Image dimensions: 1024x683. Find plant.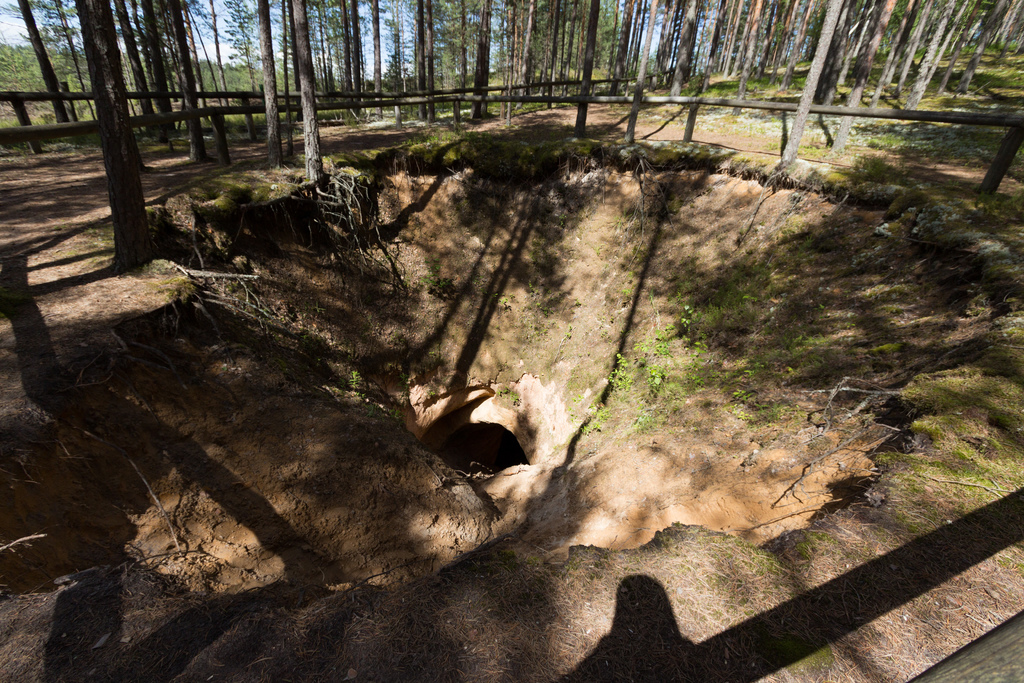
[633,374,688,431].
